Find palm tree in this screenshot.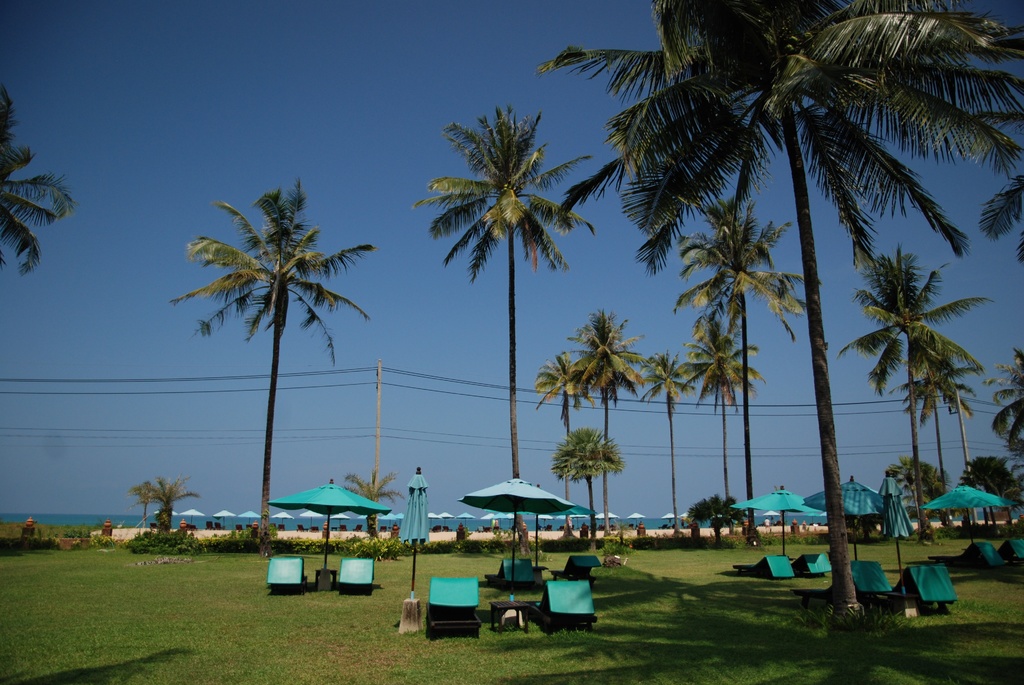
The bounding box for palm tree is 548:320:641:507.
